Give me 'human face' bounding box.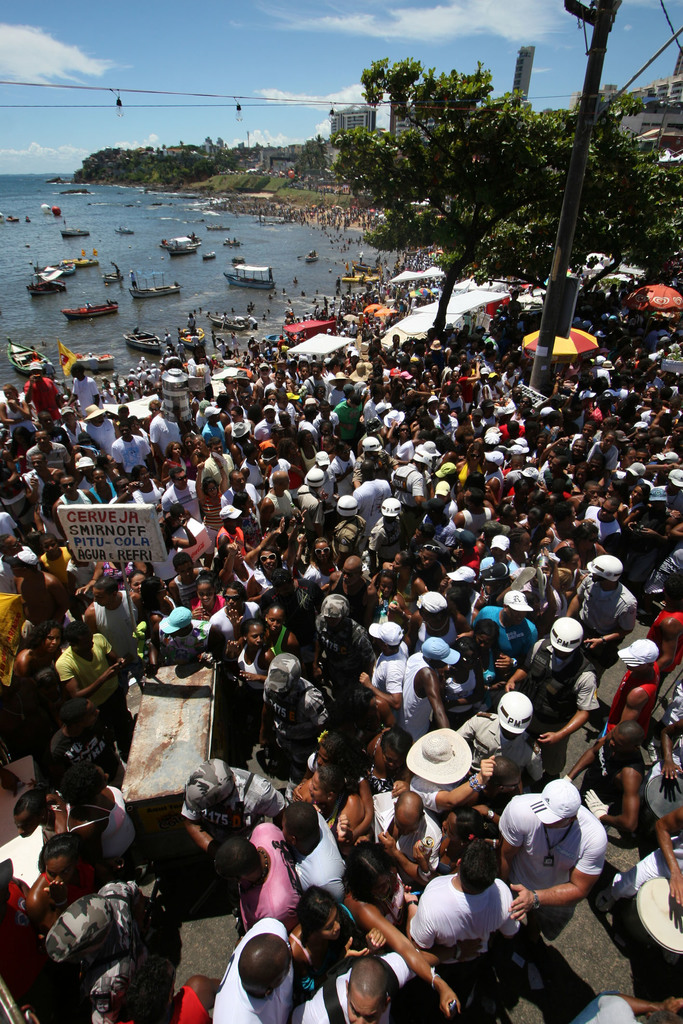
bbox=[299, 367, 306, 378].
